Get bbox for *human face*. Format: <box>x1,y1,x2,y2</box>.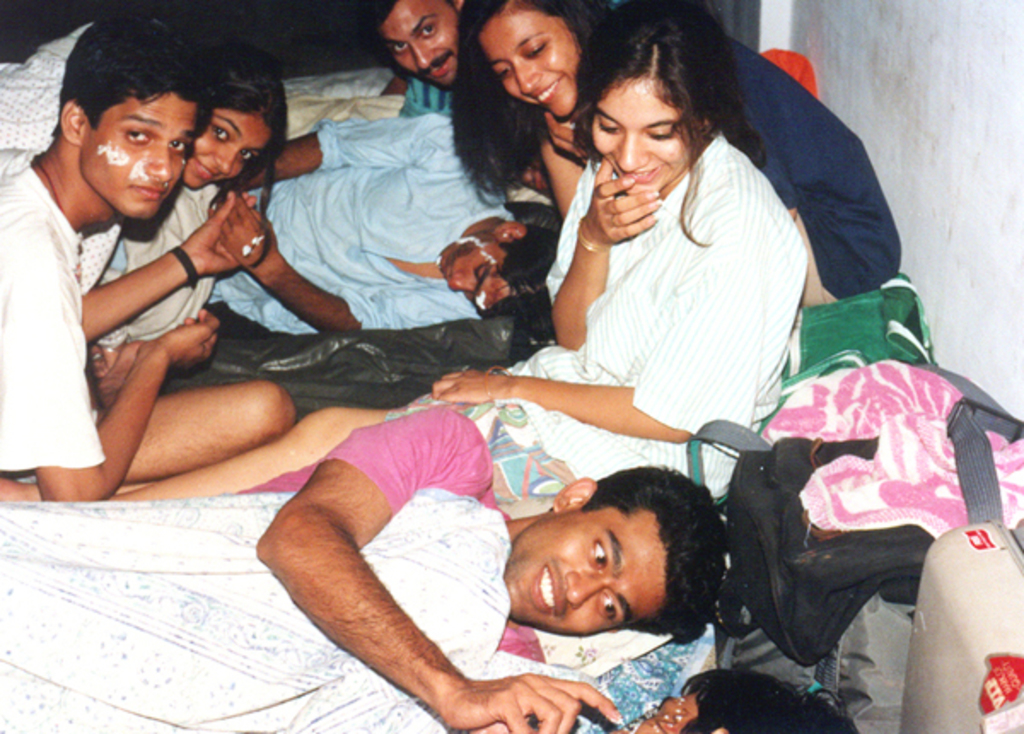
<box>594,87,695,195</box>.
